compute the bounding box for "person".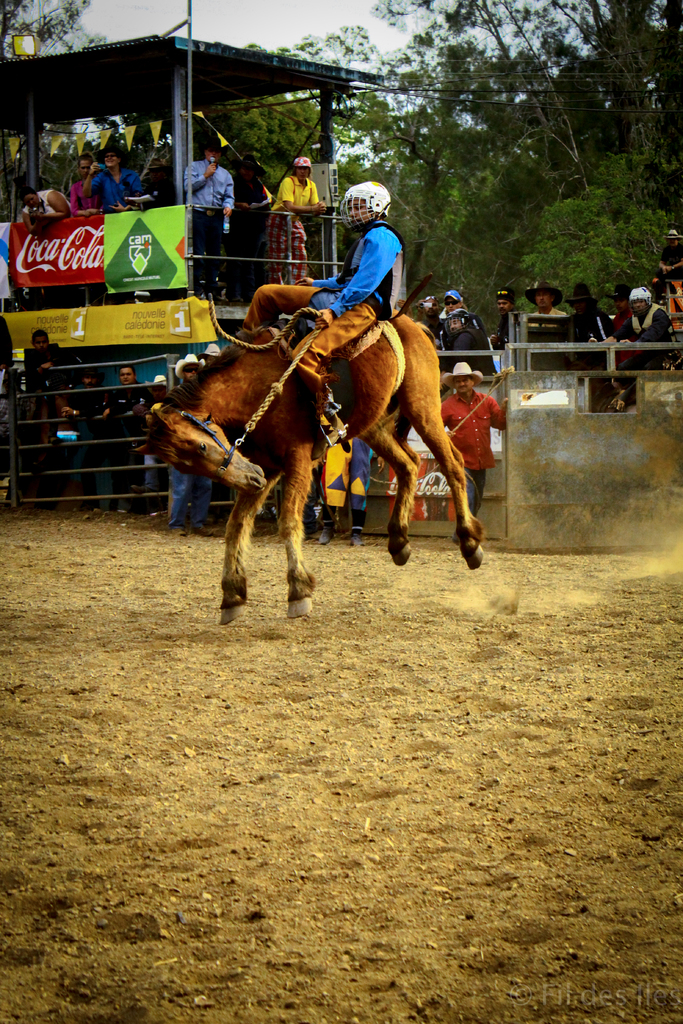
Rect(654, 218, 682, 300).
